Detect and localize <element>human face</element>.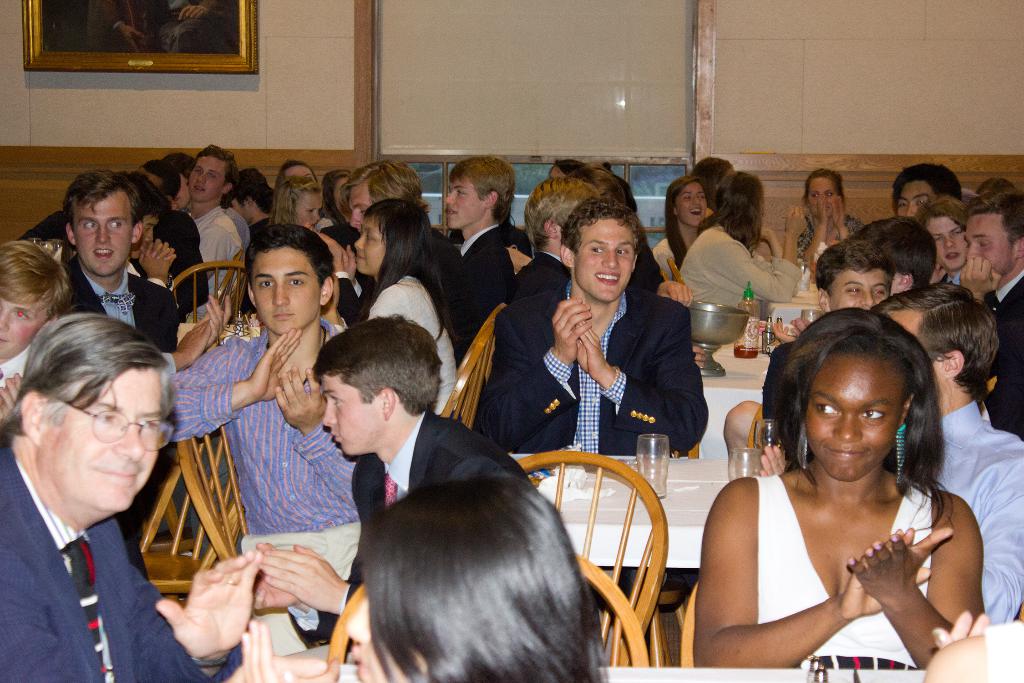
Localized at crop(353, 176, 383, 226).
